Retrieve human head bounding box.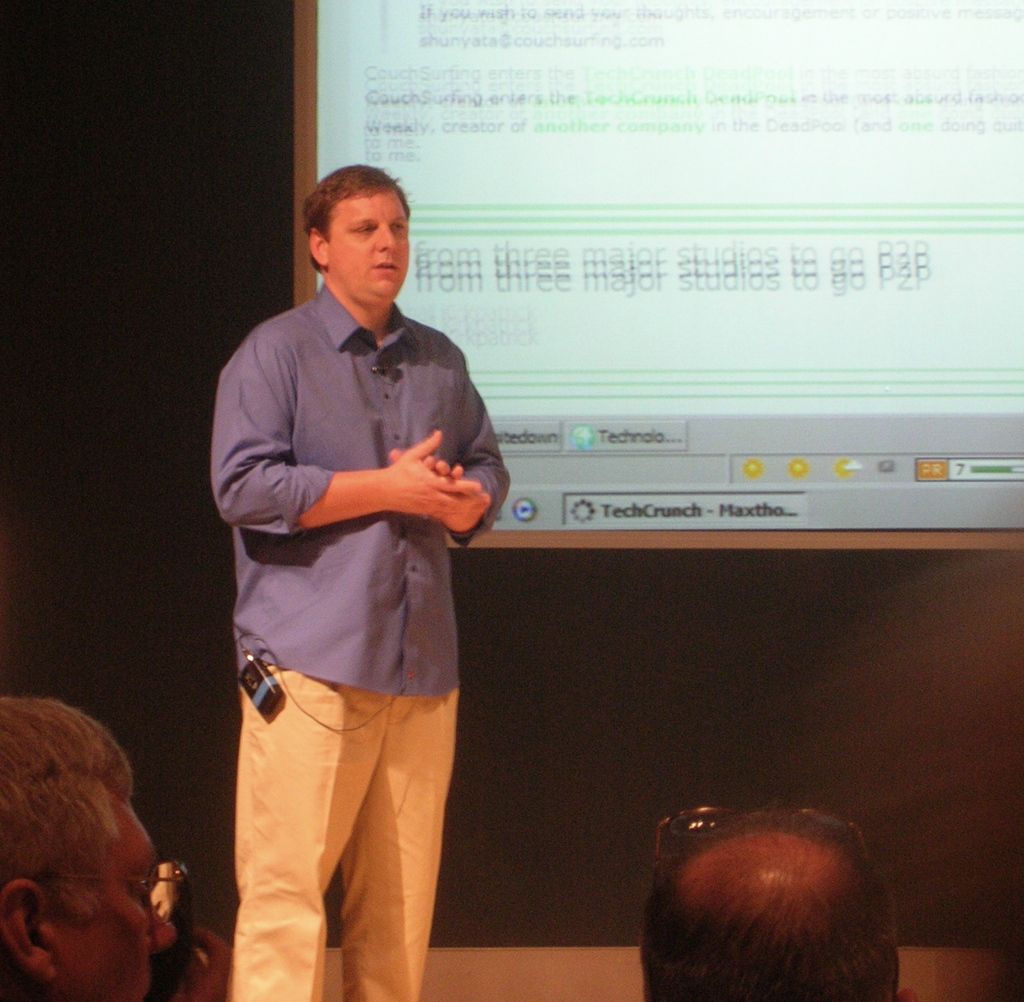
Bounding box: rect(301, 163, 419, 296).
